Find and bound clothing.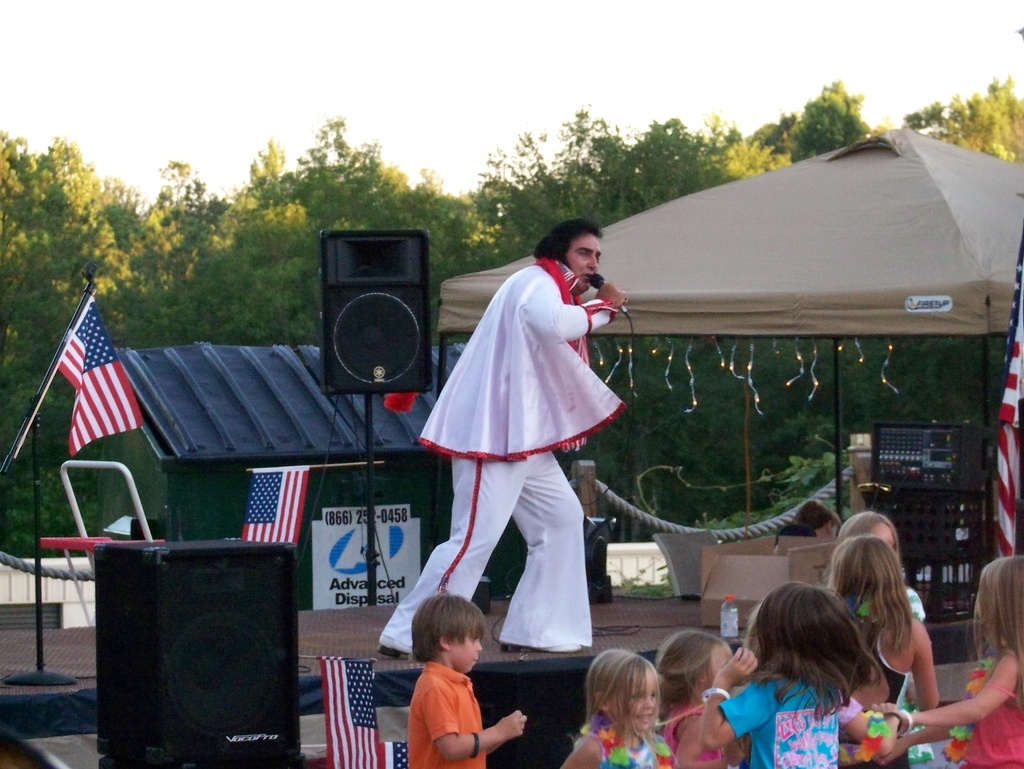
Bound: box=[372, 254, 630, 656].
